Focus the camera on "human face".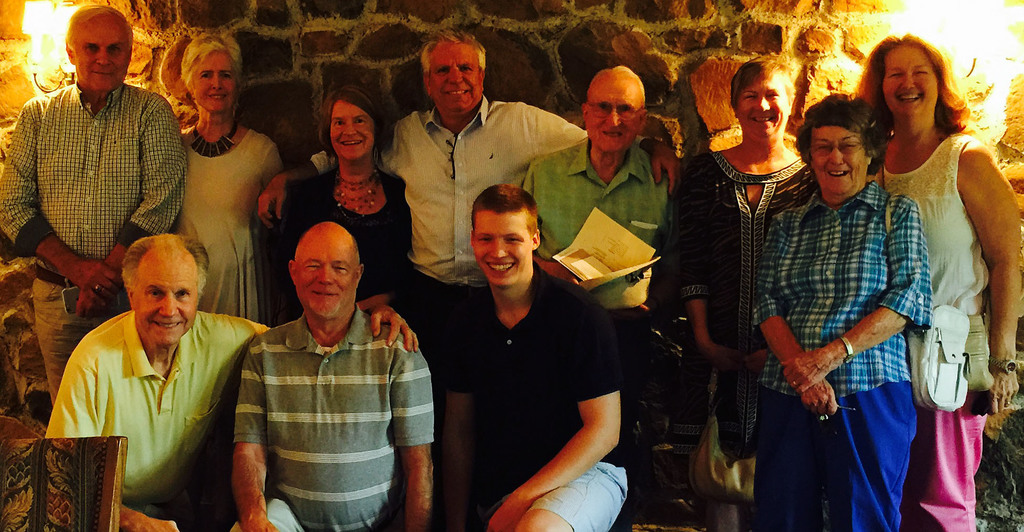
Focus region: bbox=[883, 49, 936, 120].
